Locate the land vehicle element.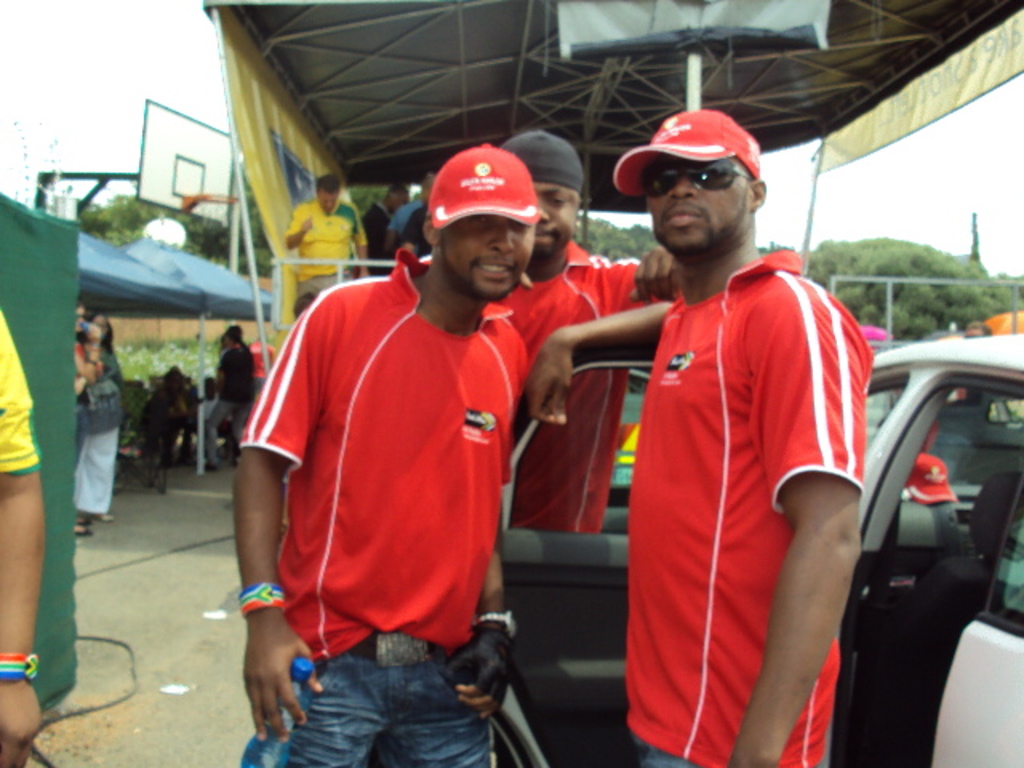
Element bbox: (494,331,1022,763).
